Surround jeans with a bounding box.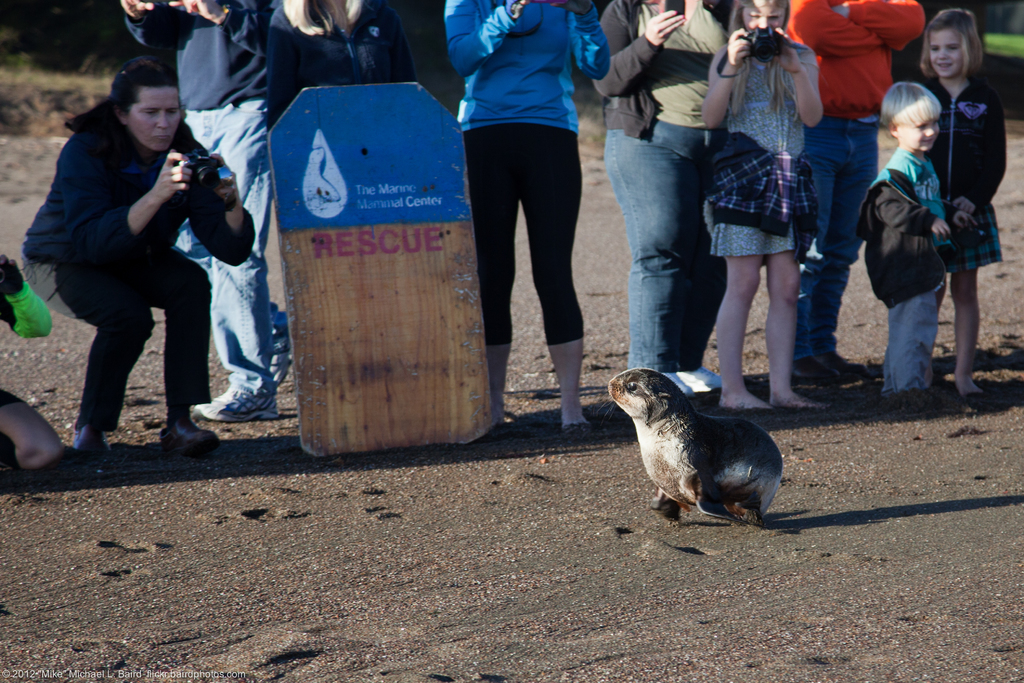
(x1=597, y1=129, x2=732, y2=378).
